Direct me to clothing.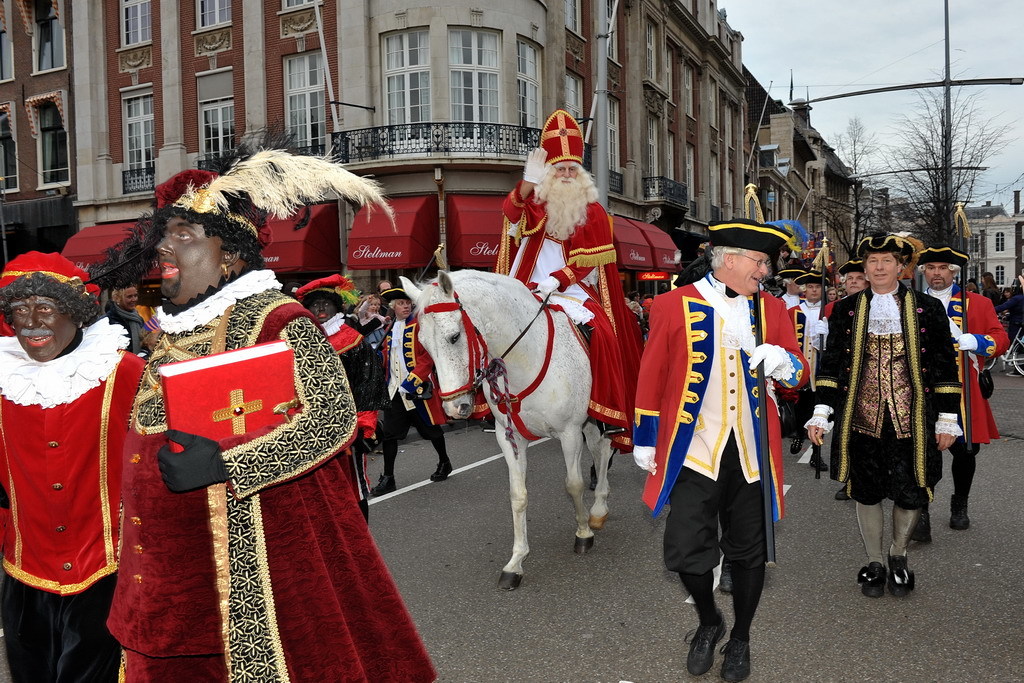
Direction: l=379, t=315, r=451, b=481.
